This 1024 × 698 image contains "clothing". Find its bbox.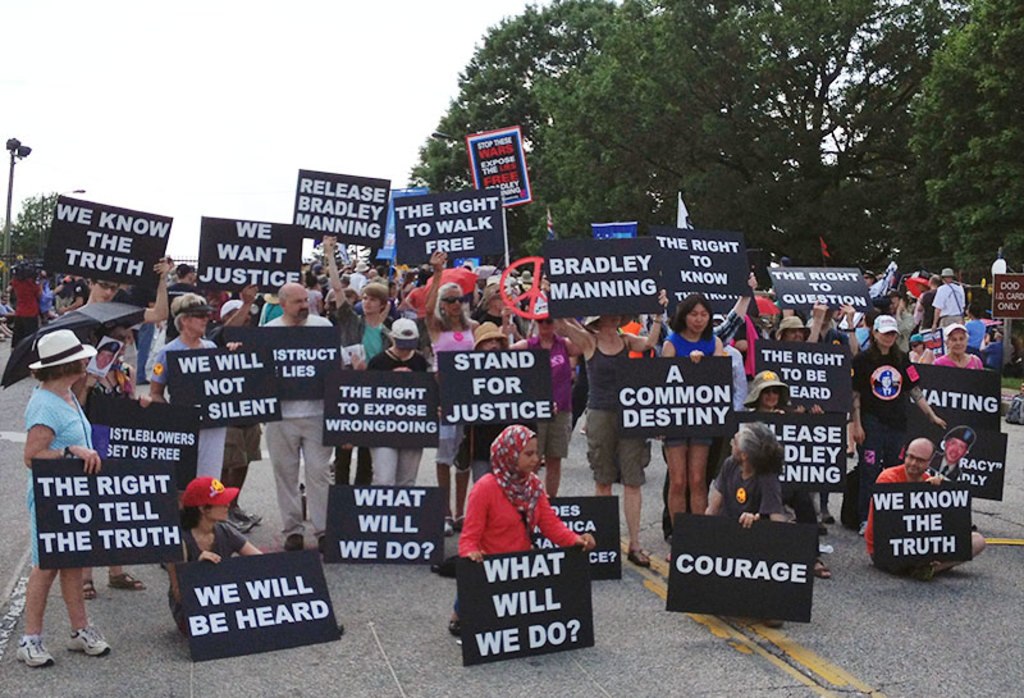
Rect(6, 278, 46, 310).
